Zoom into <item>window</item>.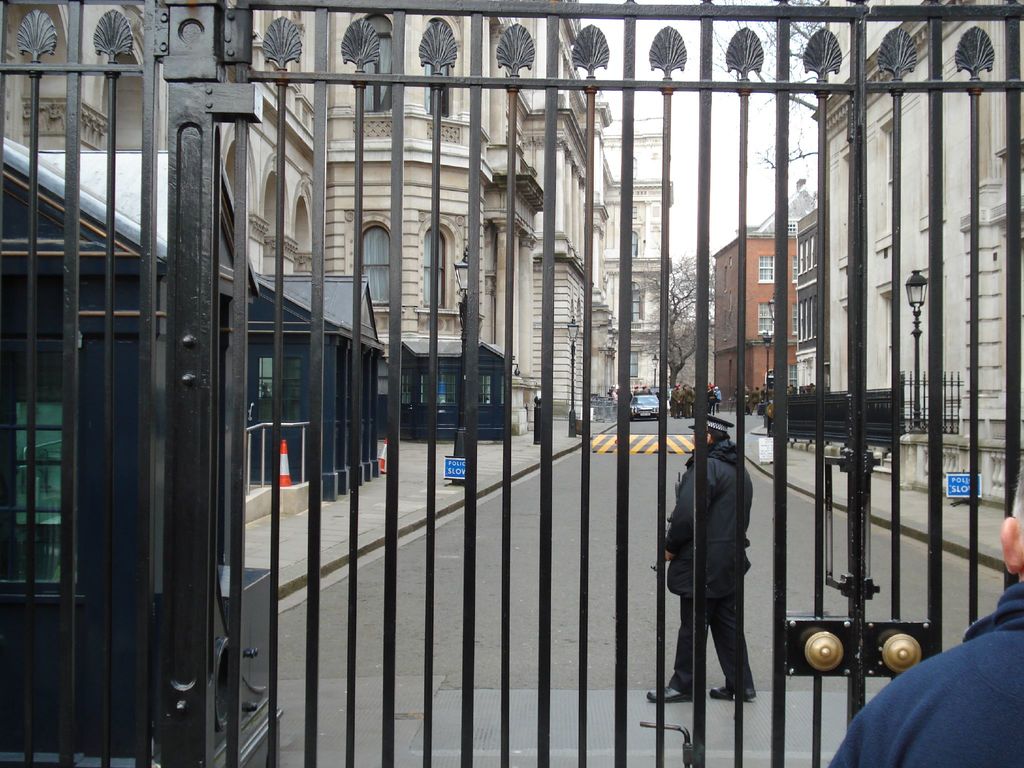
Zoom target: bbox=[347, 1, 388, 113].
